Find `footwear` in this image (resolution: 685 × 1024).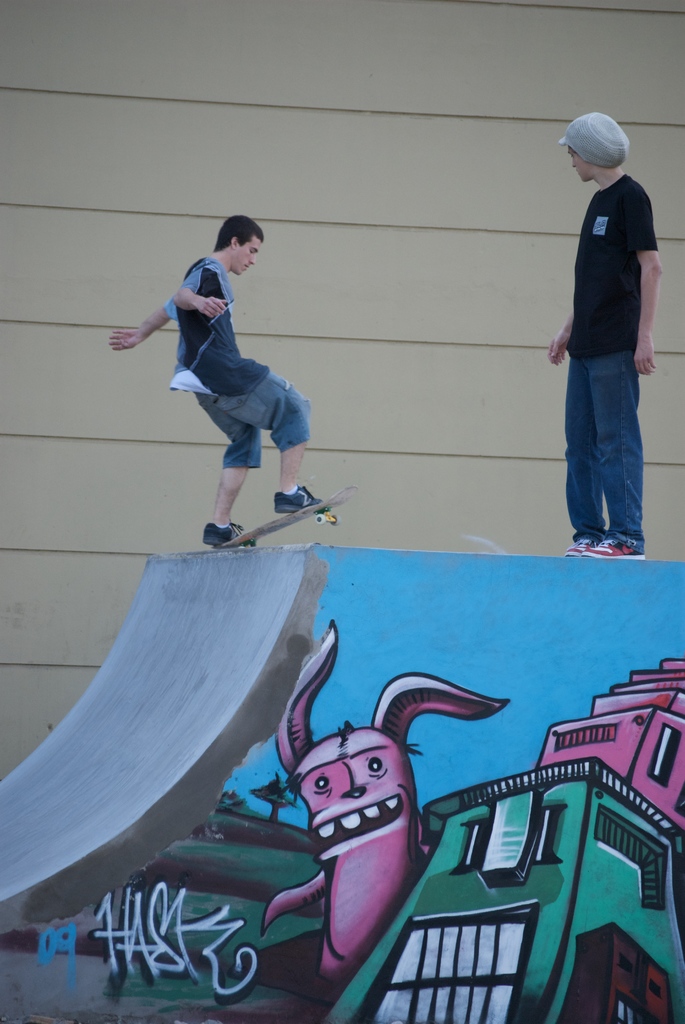
(x1=202, y1=522, x2=255, y2=554).
